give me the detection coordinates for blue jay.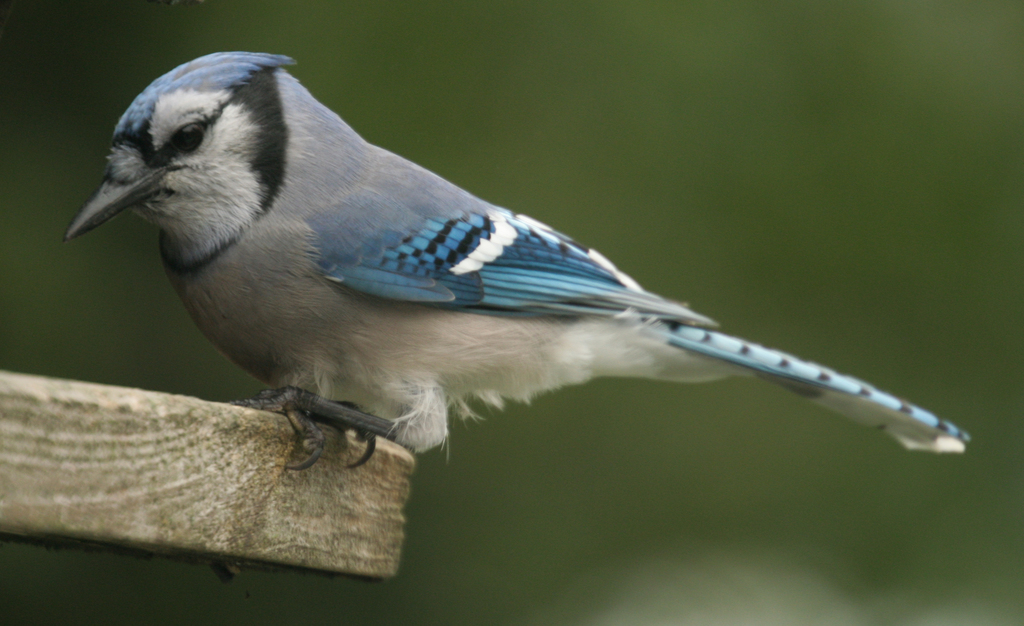
x1=62 y1=50 x2=972 y2=470.
